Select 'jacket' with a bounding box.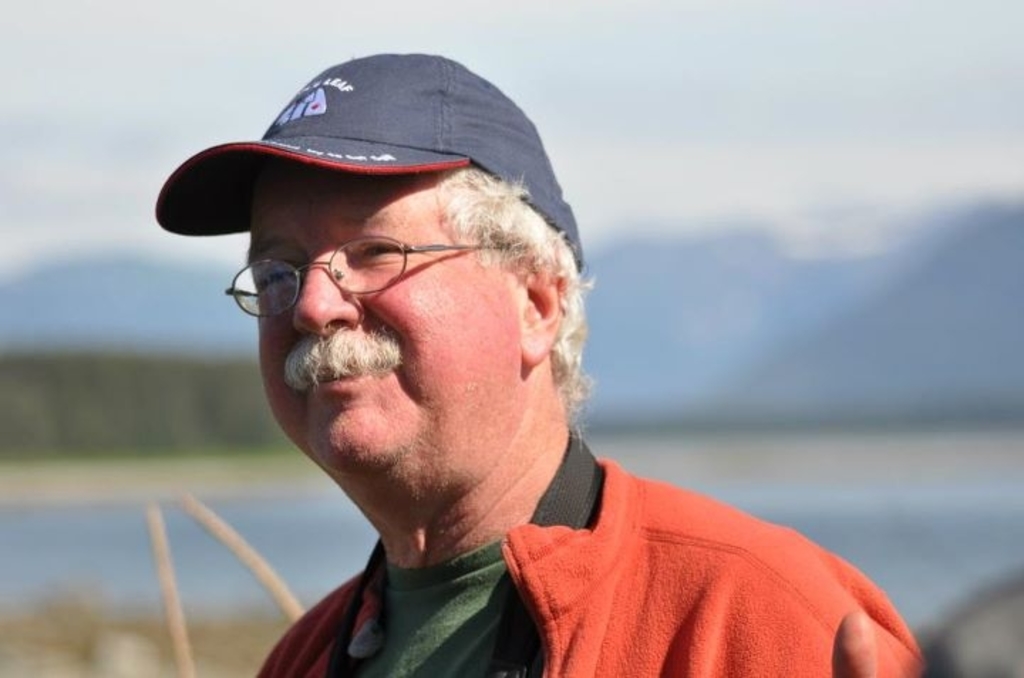
219:425:916:677.
